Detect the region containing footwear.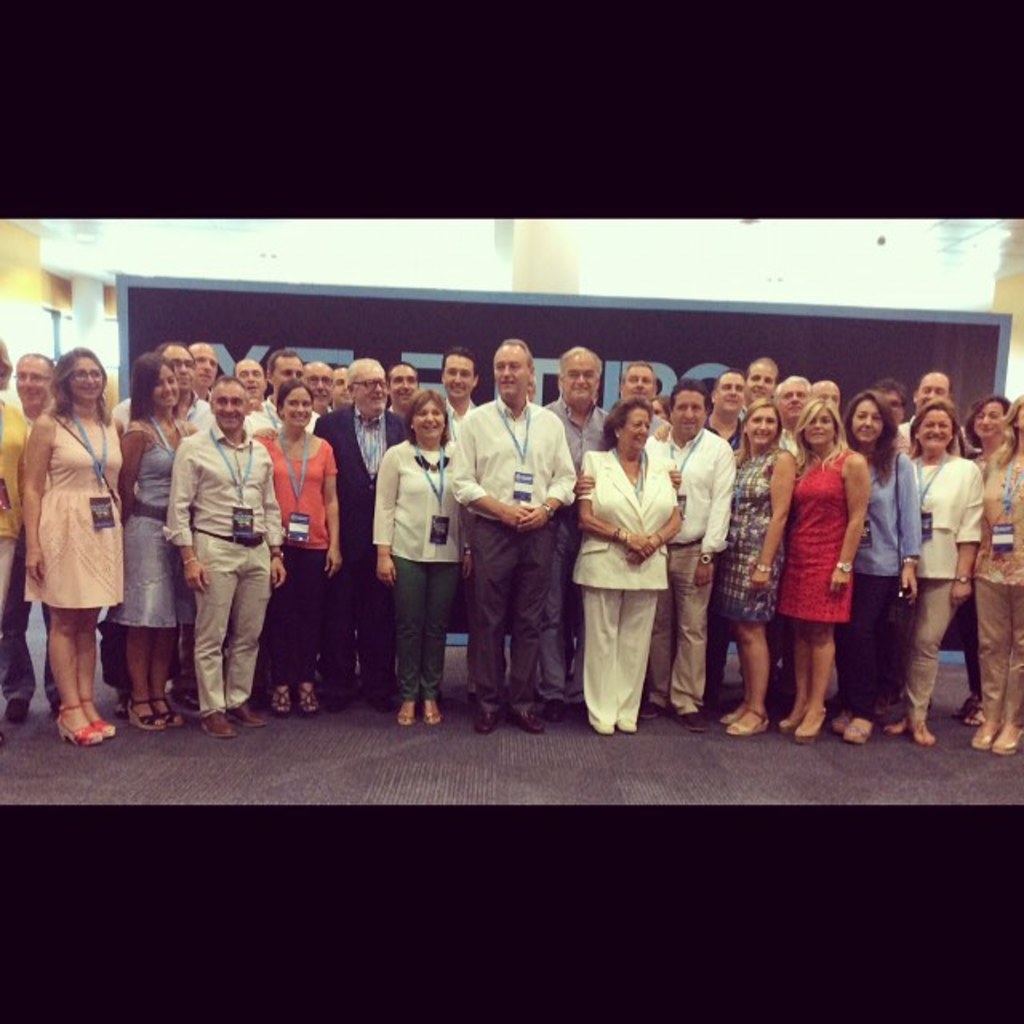
box=[387, 701, 408, 720].
